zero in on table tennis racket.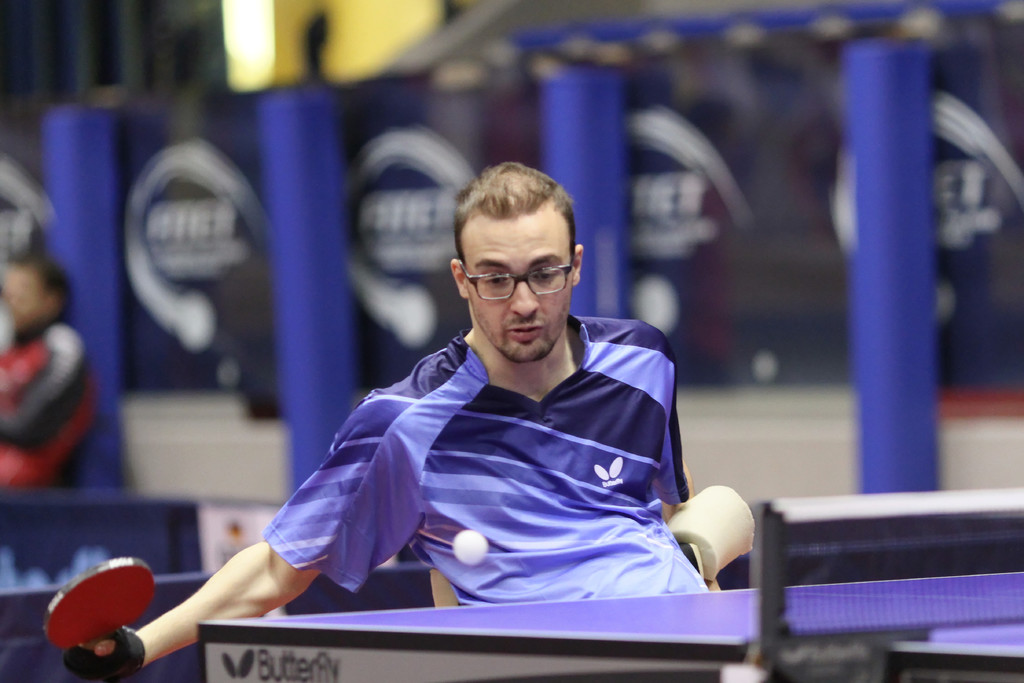
Zeroed in: bbox=(41, 557, 160, 655).
